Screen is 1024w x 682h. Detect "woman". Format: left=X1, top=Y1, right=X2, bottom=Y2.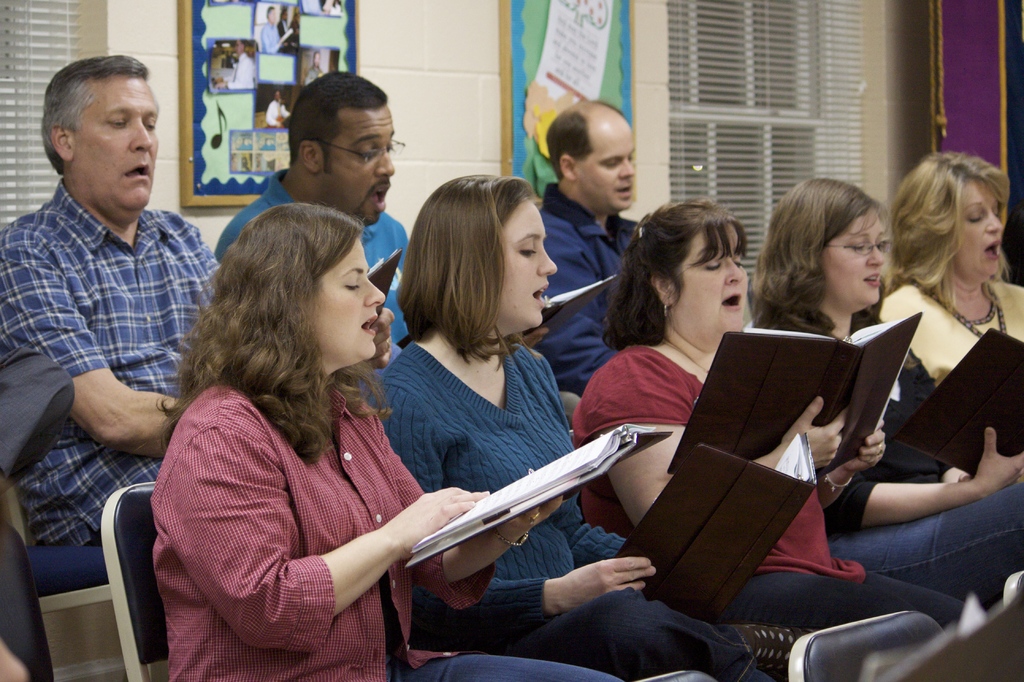
left=141, top=185, right=450, bottom=681.
